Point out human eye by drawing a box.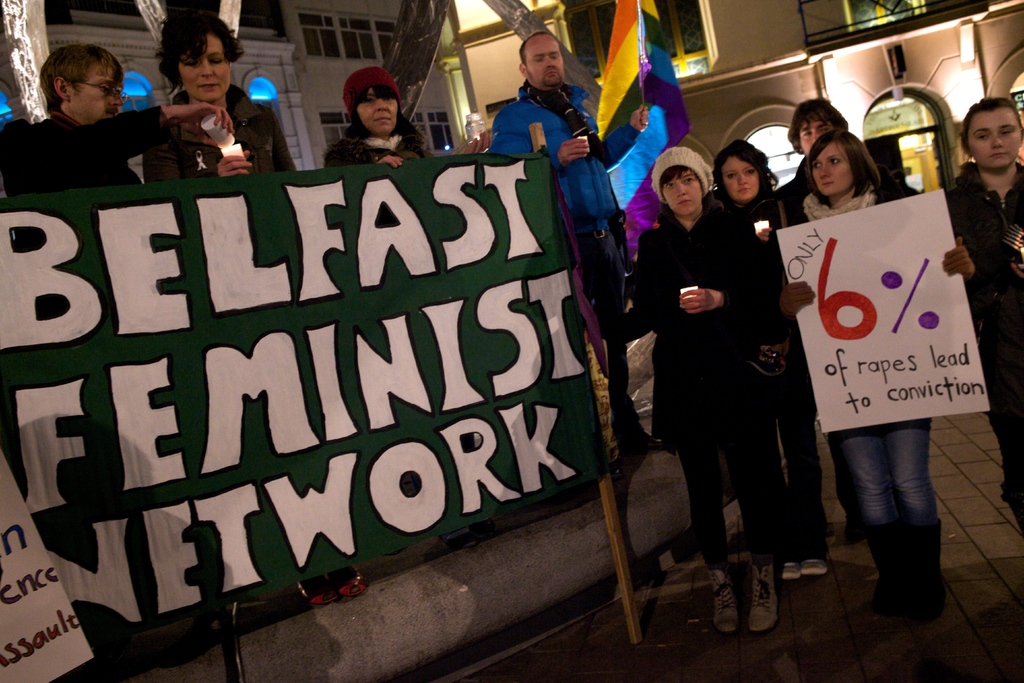
bbox(532, 57, 544, 63).
